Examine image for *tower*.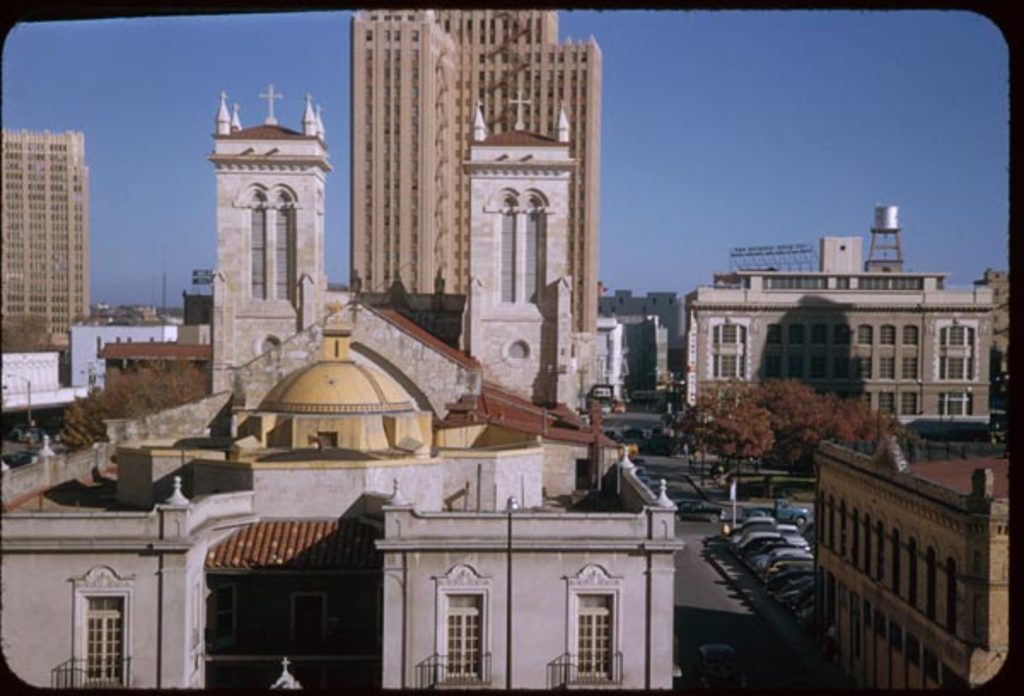
Examination result: left=352, top=5, right=602, bottom=334.
